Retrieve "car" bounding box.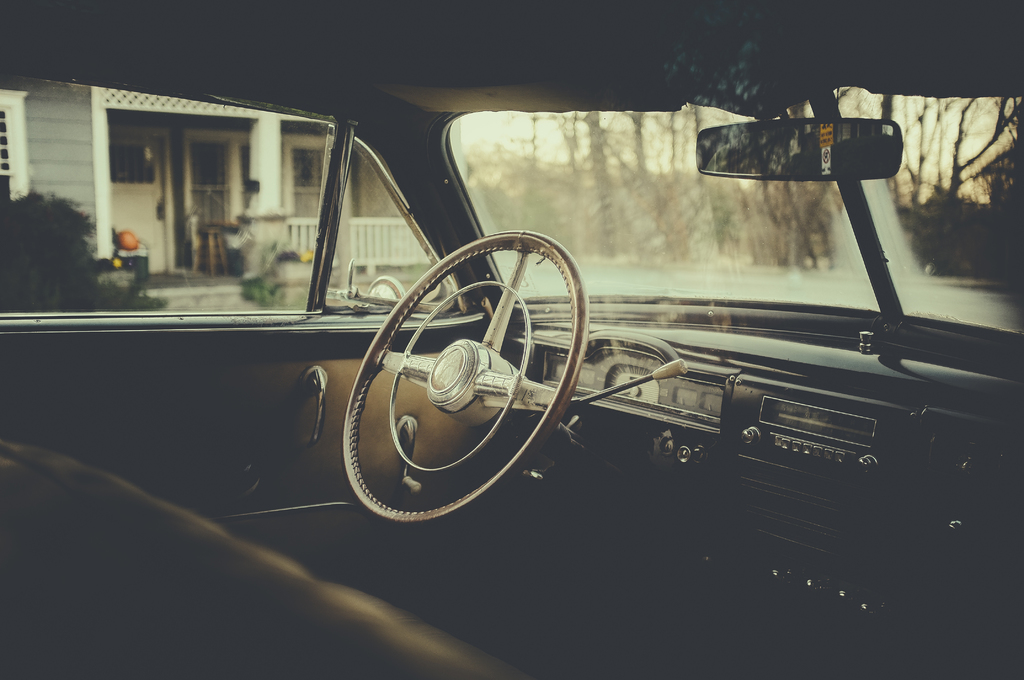
Bounding box: (0,0,1023,679).
